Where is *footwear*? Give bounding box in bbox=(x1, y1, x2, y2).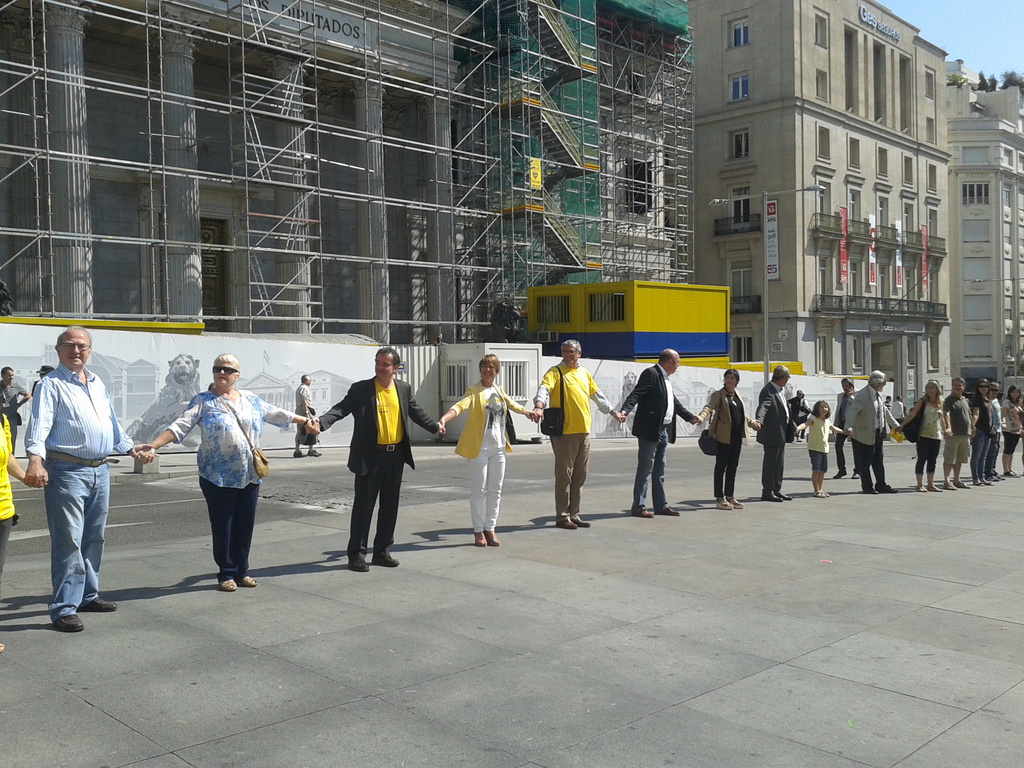
bbox=(308, 447, 321, 456).
